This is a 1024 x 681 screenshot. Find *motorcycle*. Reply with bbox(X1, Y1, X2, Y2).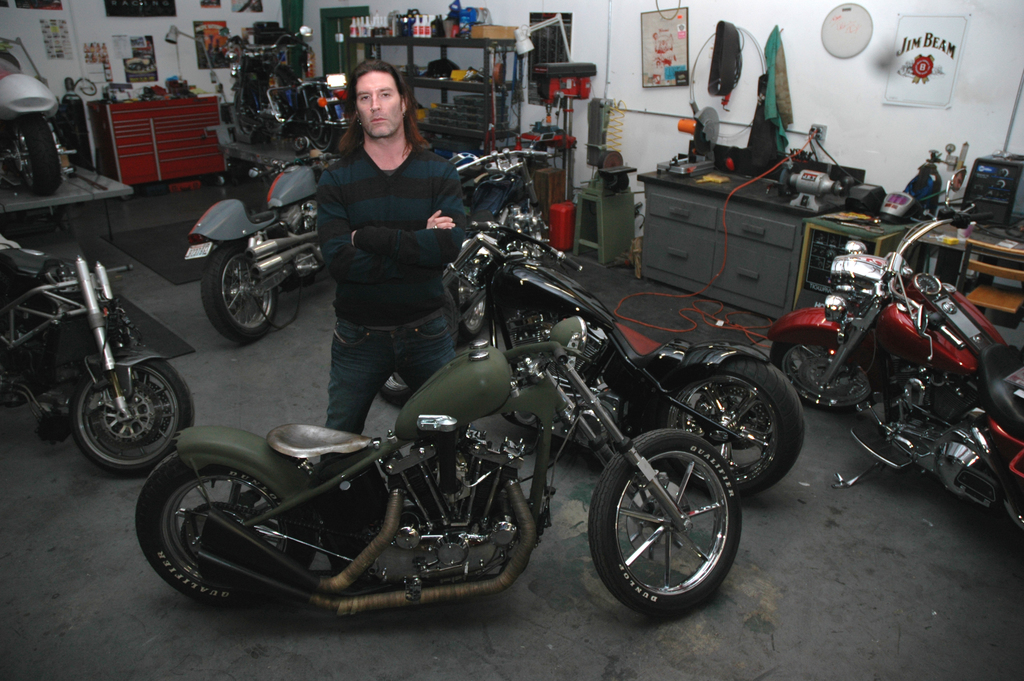
bbox(438, 196, 808, 502).
